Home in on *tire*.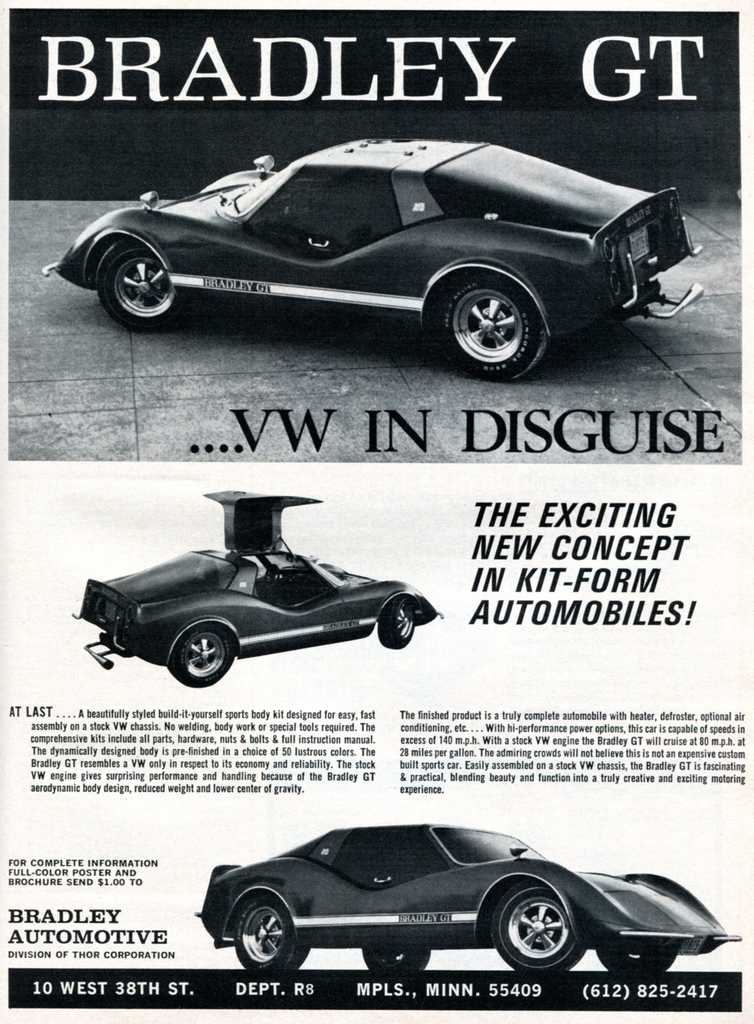
Homed in at [236, 898, 309, 972].
